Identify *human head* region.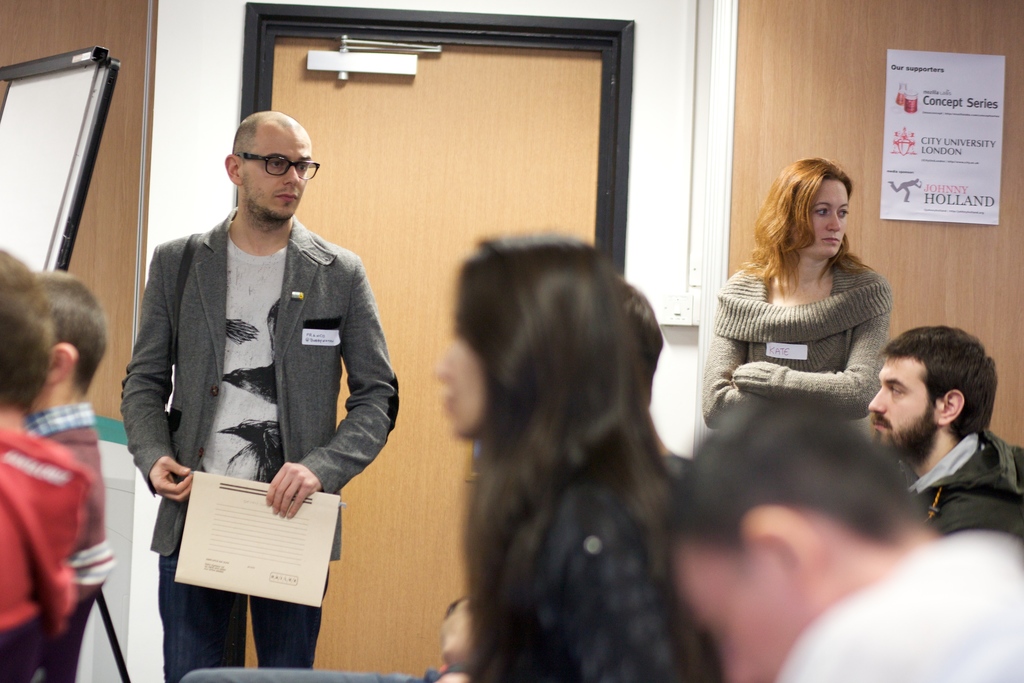
Region: bbox=(623, 278, 667, 410).
